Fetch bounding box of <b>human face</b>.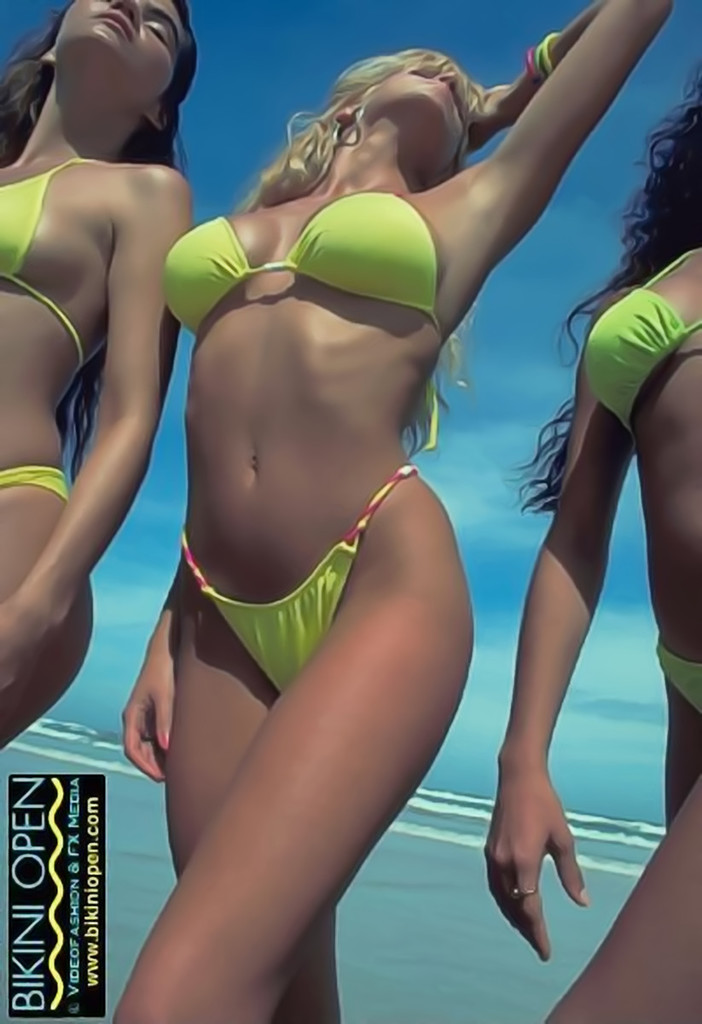
Bbox: BBox(60, 0, 179, 97).
